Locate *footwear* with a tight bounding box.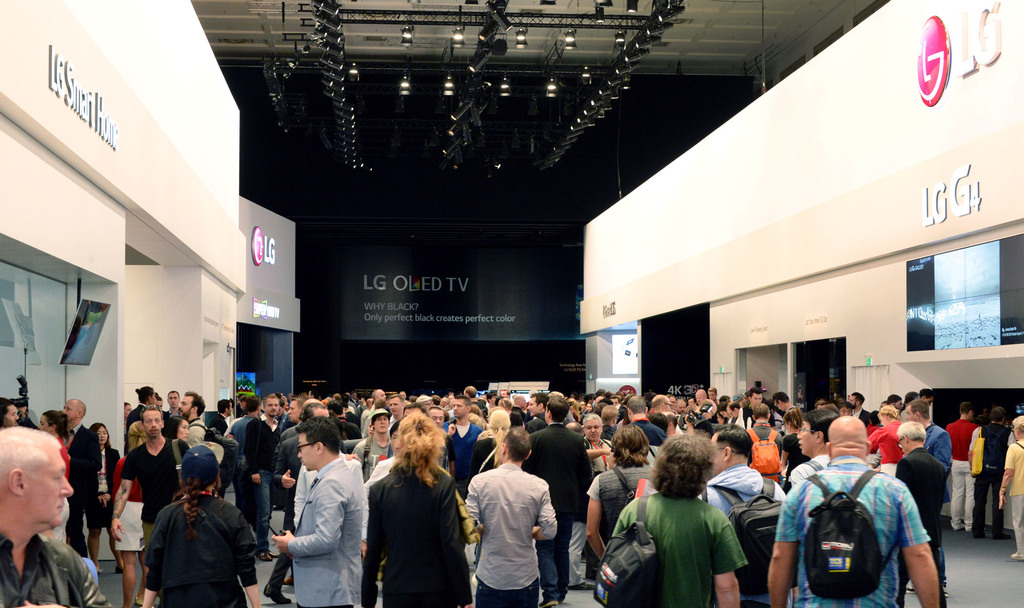
l=260, t=584, r=292, b=603.
